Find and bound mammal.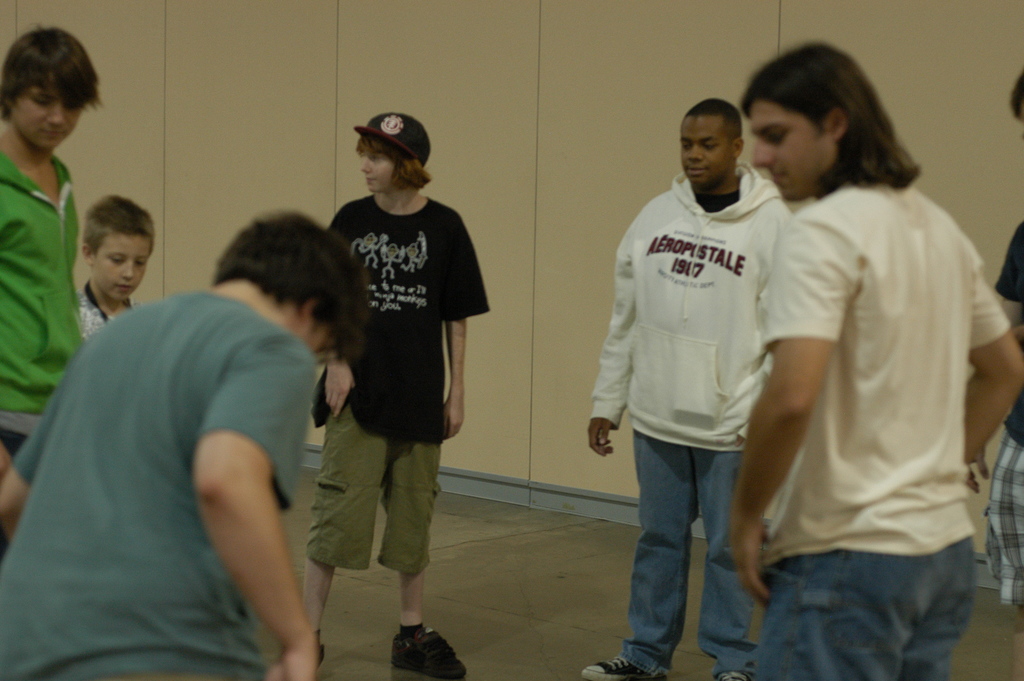
Bound: bbox(981, 63, 1023, 680).
